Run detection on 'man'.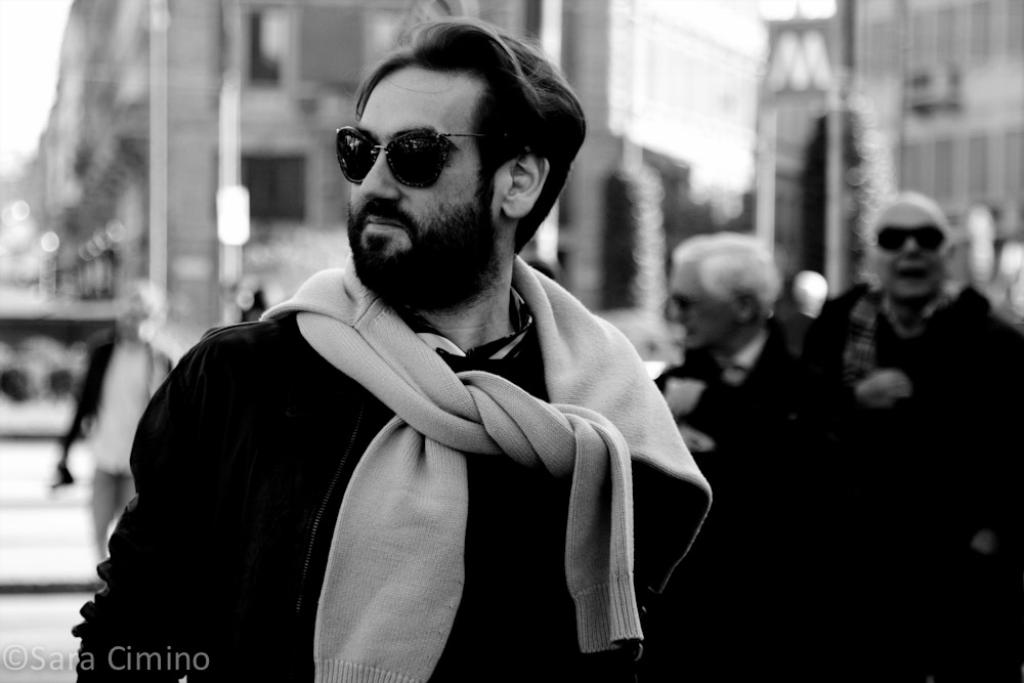
Result: box(55, 279, 176, 560).
